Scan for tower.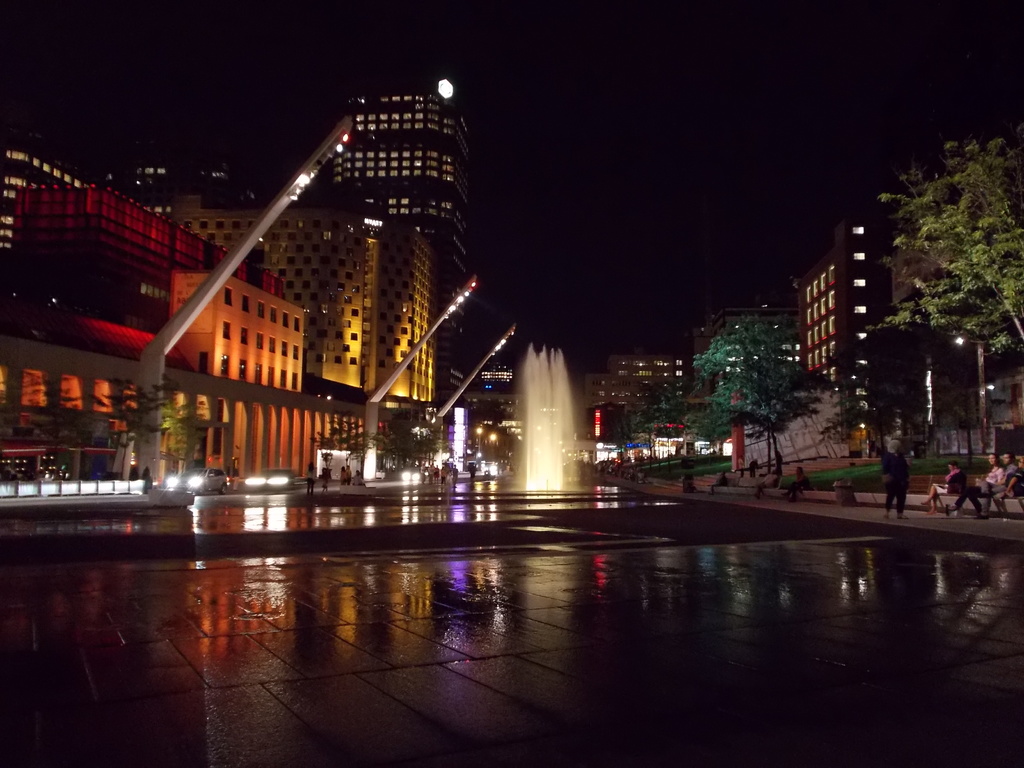
Scan result: {"left": 327, "top": 72, "right": 472, "bottom": 420}.
